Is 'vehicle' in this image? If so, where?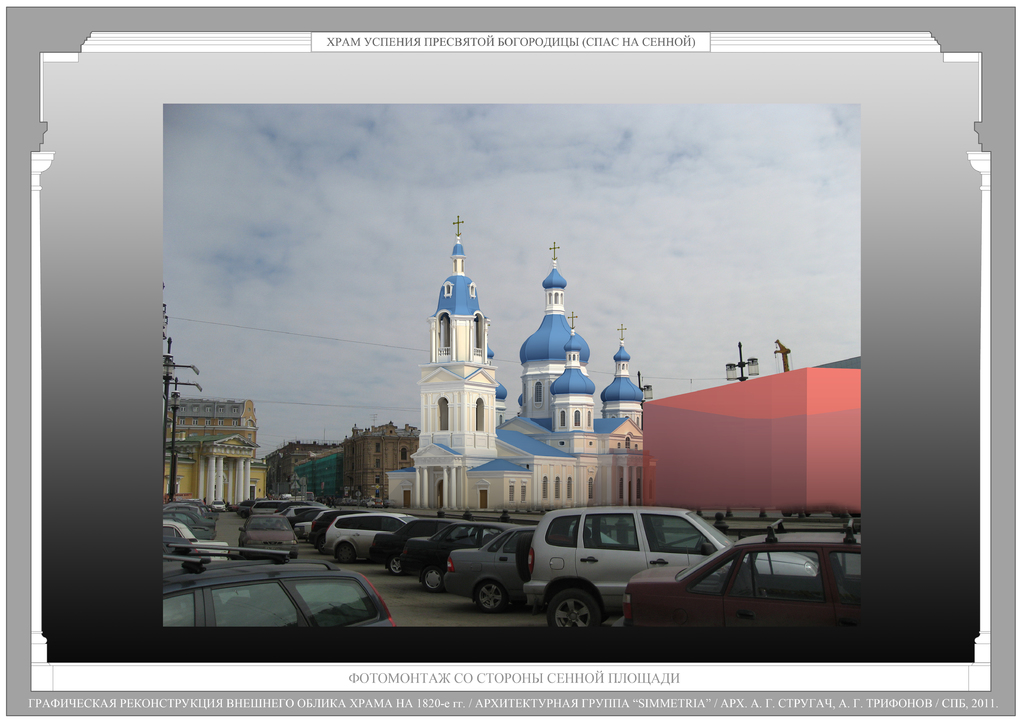
Yes, at (158,497,217,551).
